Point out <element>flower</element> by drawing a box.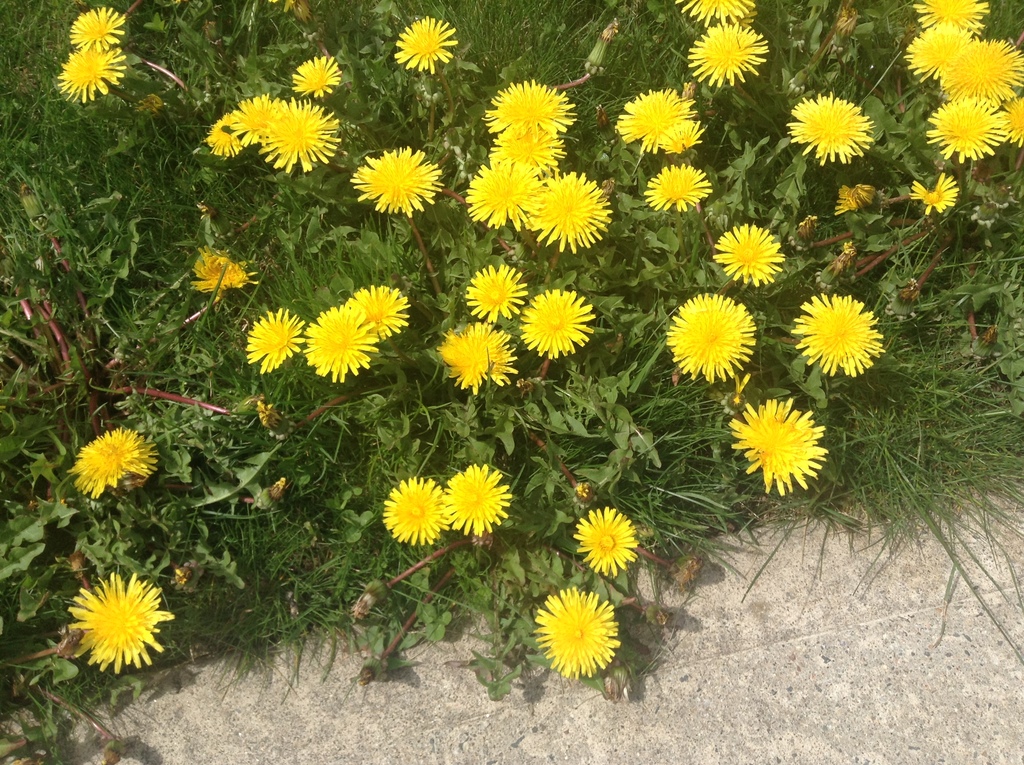
520/287/591/360.
